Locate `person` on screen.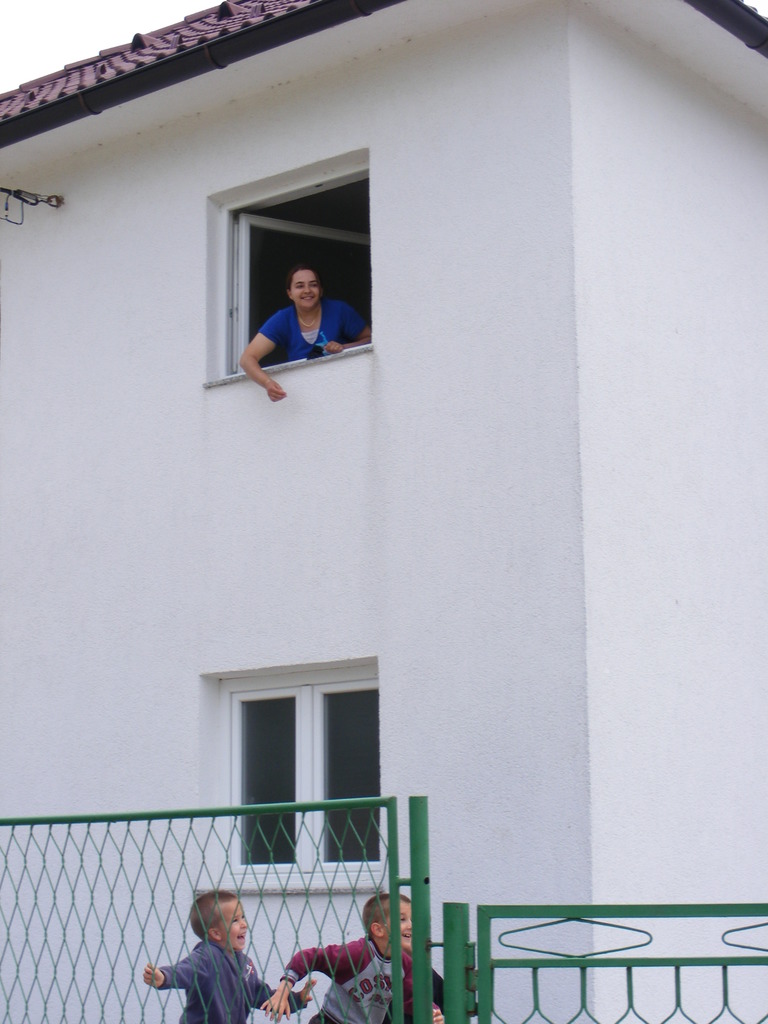
On screen at box=[150, 879, 269, 1017].
